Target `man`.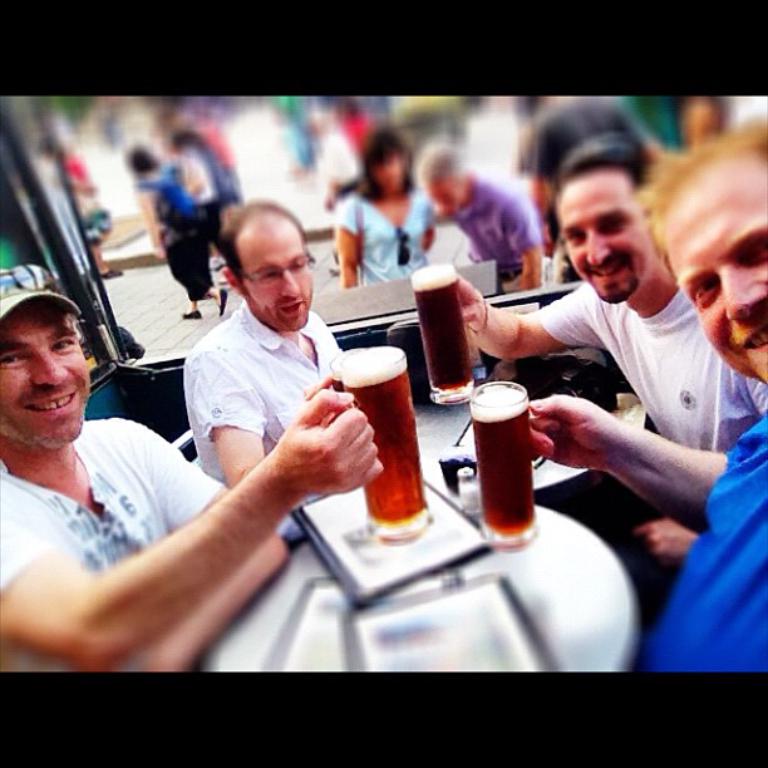
Target region: [left=459, top=131, right=719, bottom=624].
